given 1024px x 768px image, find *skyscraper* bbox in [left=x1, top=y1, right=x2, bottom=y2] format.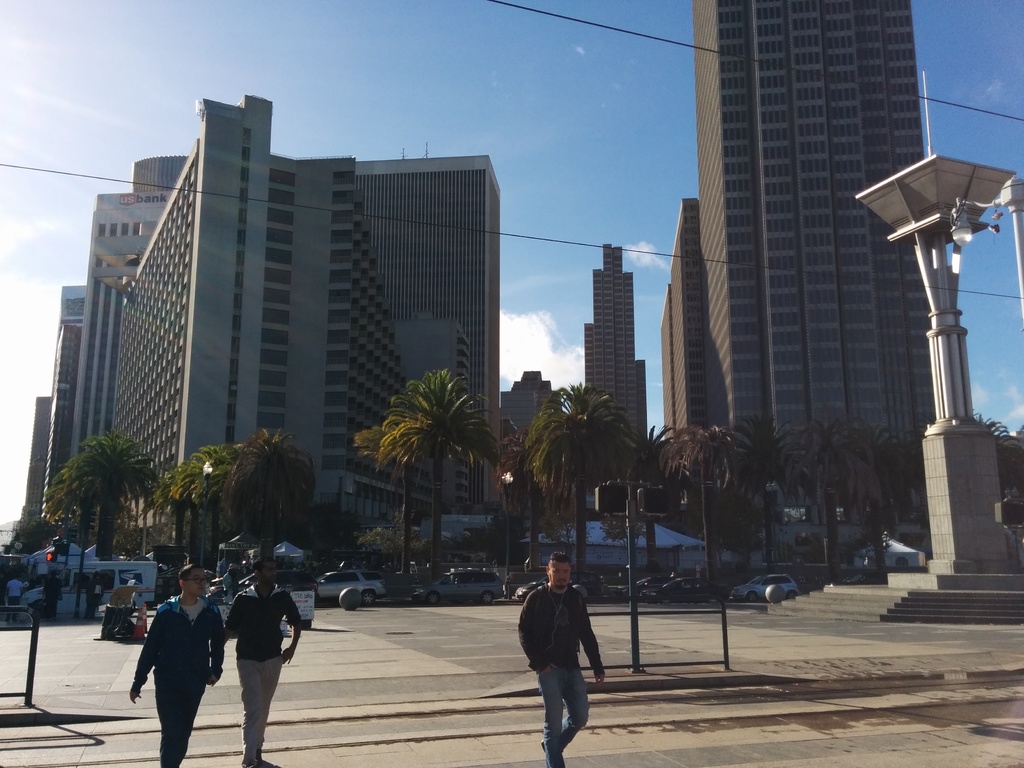
[left=650, top=8, right=981, bottom=547].
